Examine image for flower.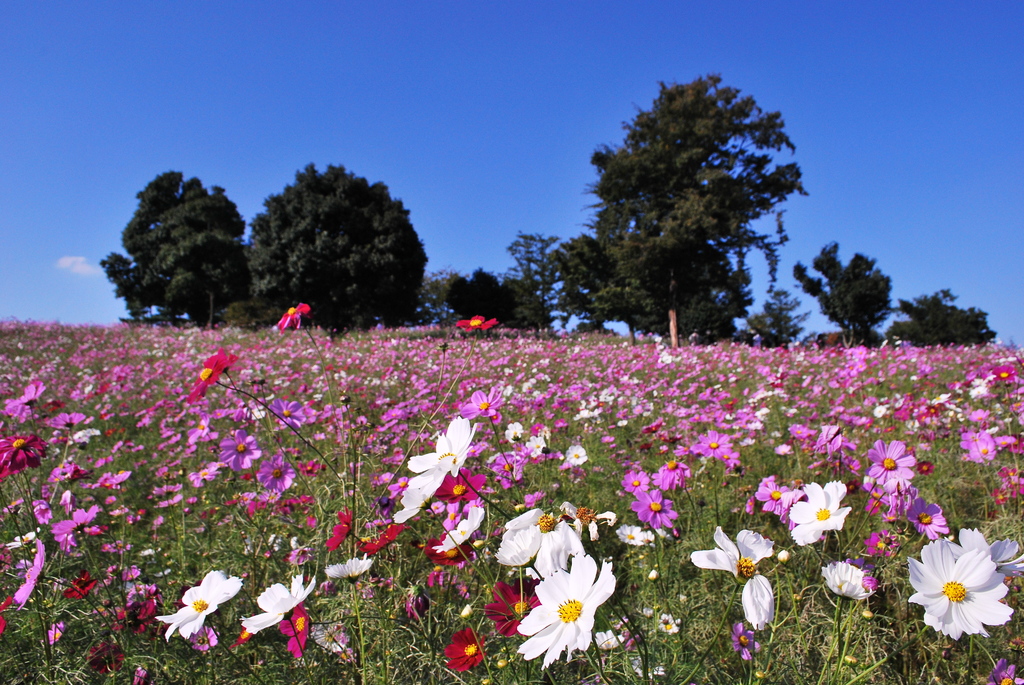
Examination result: 458,311,495,336.
